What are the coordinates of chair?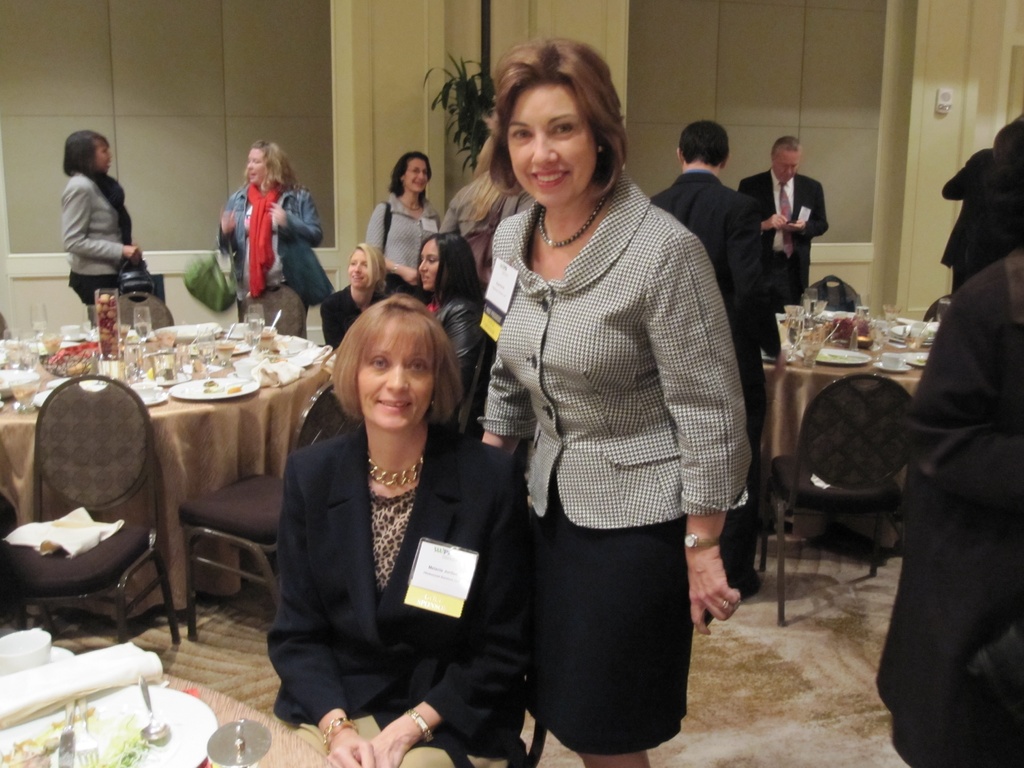
(x1=232, y1=286, x2=313, y2=342).
